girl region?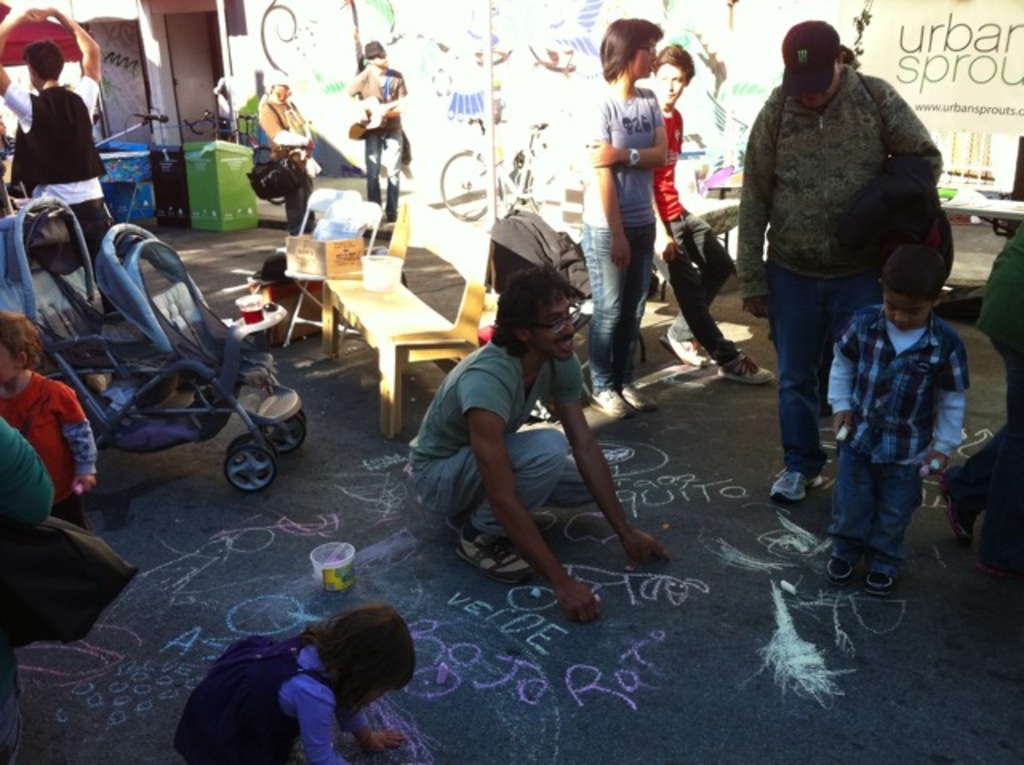
(173, 608, 419, 762)
